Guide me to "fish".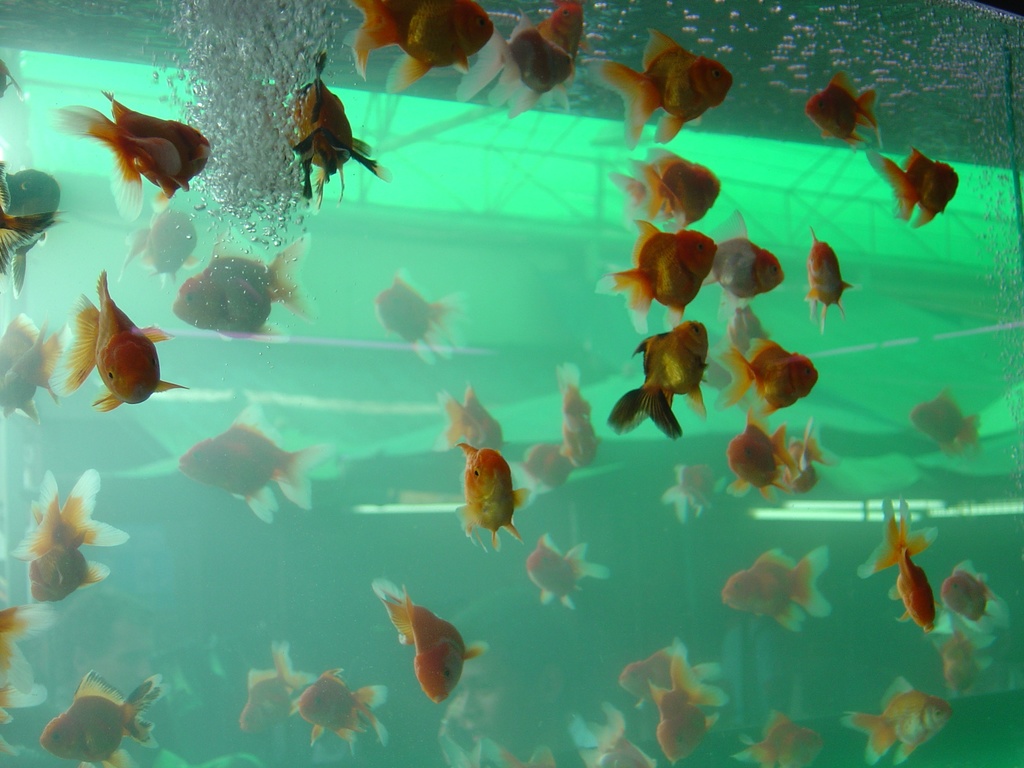
Guidance: [left=175, top=396, right=340, bottom=526].
